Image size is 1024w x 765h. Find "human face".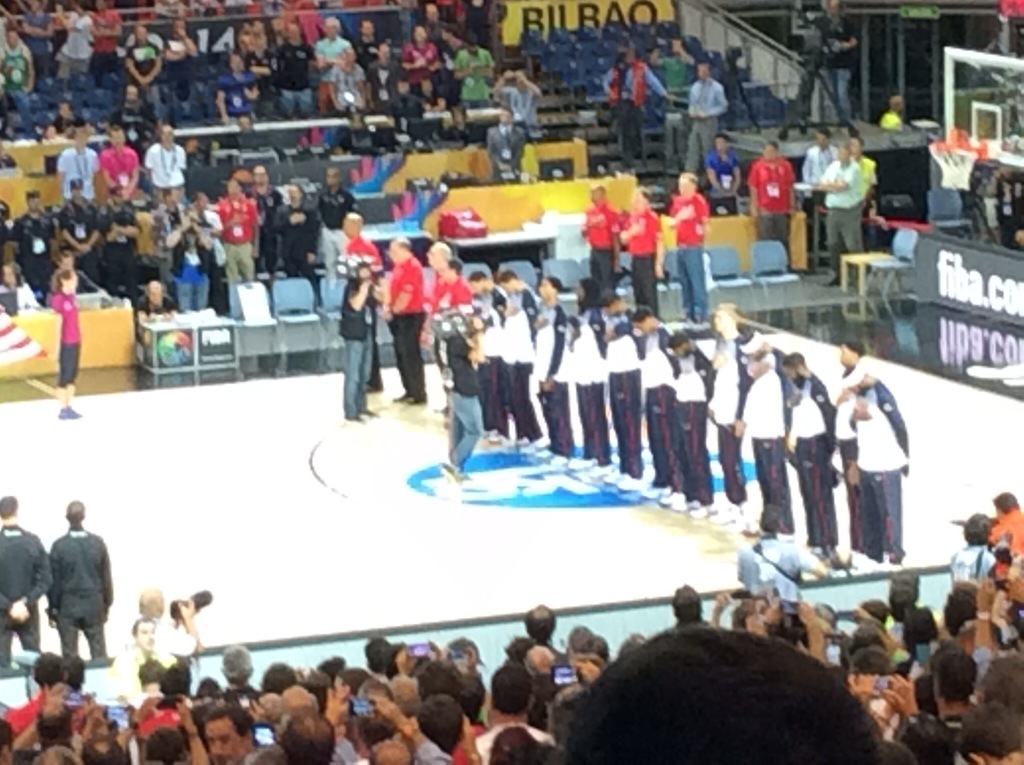
423/243/440/266.
